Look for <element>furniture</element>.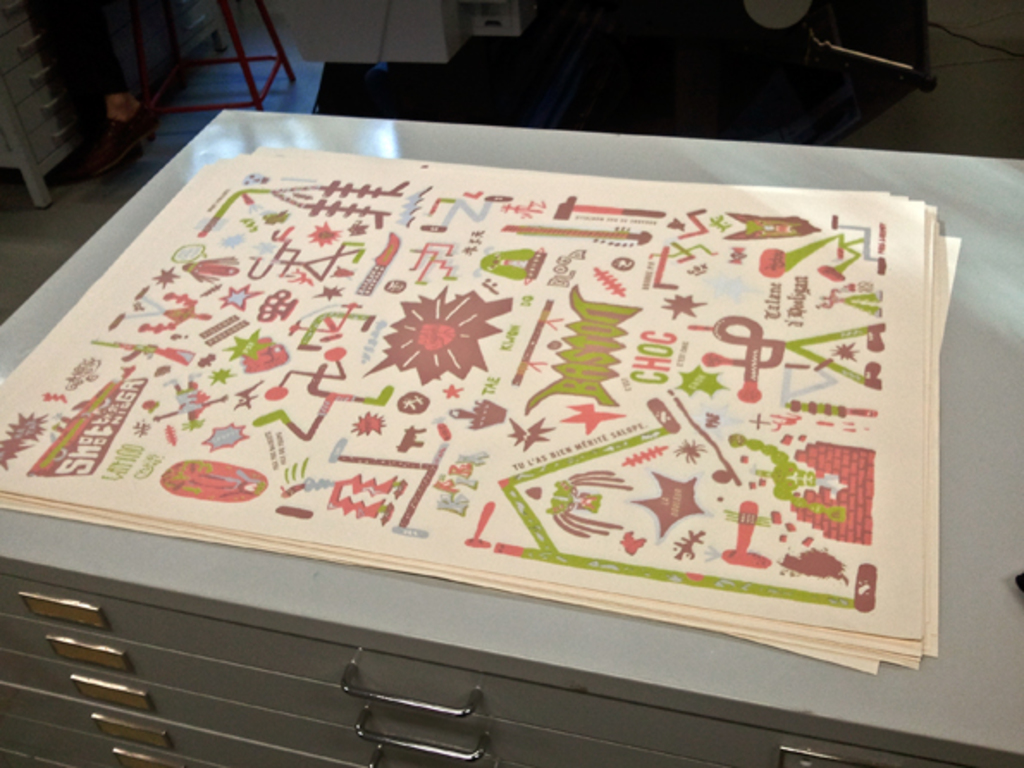
Found: {"left": 122, "top": 0, "right": 294, "bottom": 112}.
